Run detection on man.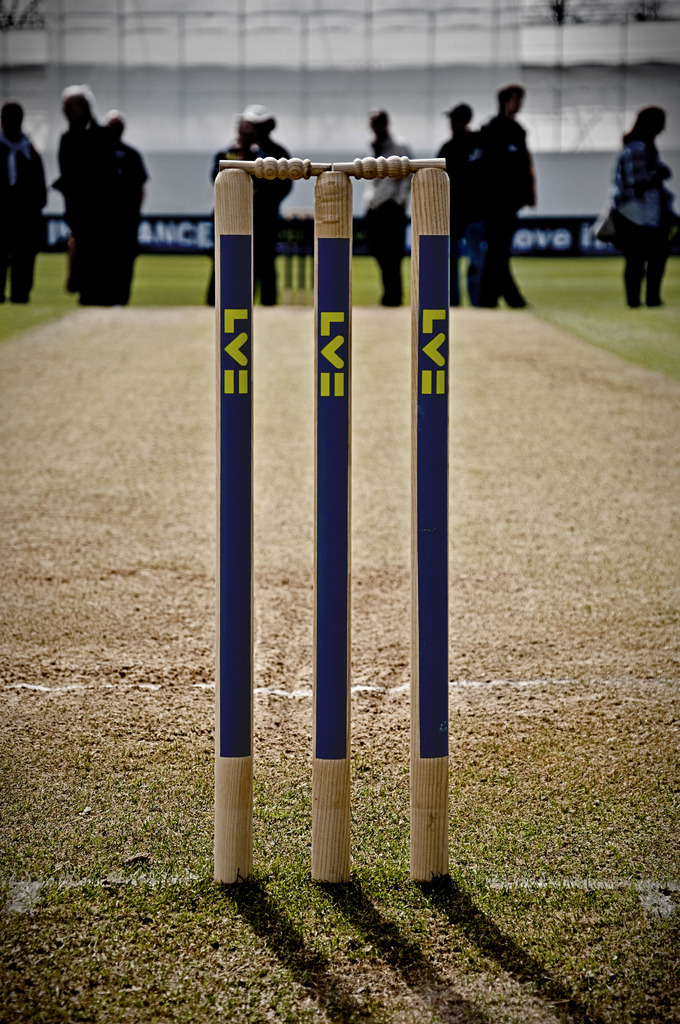
Result: 437:102:476:307.
